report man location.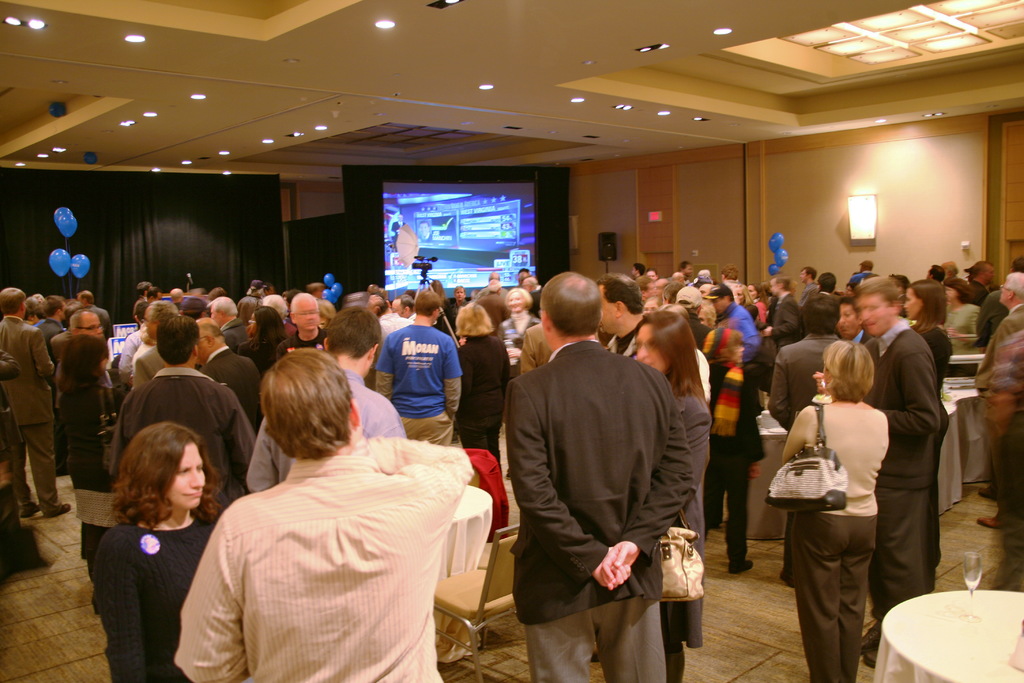
Report: [x1=661, y1=282, x2=682, y2=306].
